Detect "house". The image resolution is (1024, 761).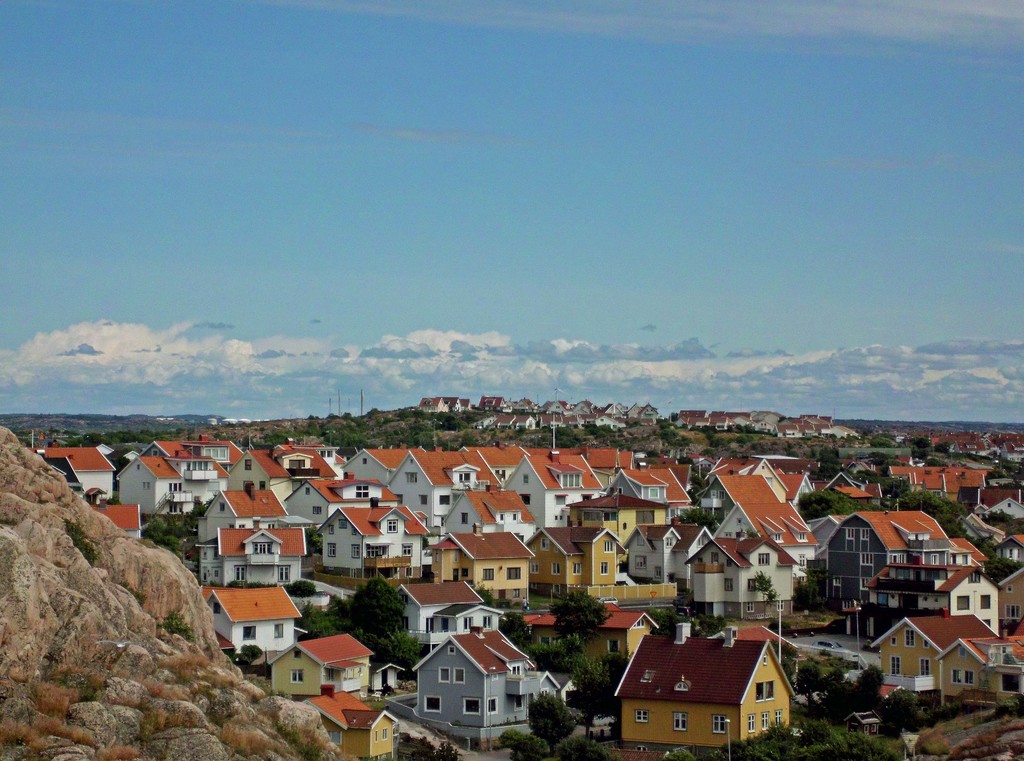
bbox=[27, 444, 119, 509].
